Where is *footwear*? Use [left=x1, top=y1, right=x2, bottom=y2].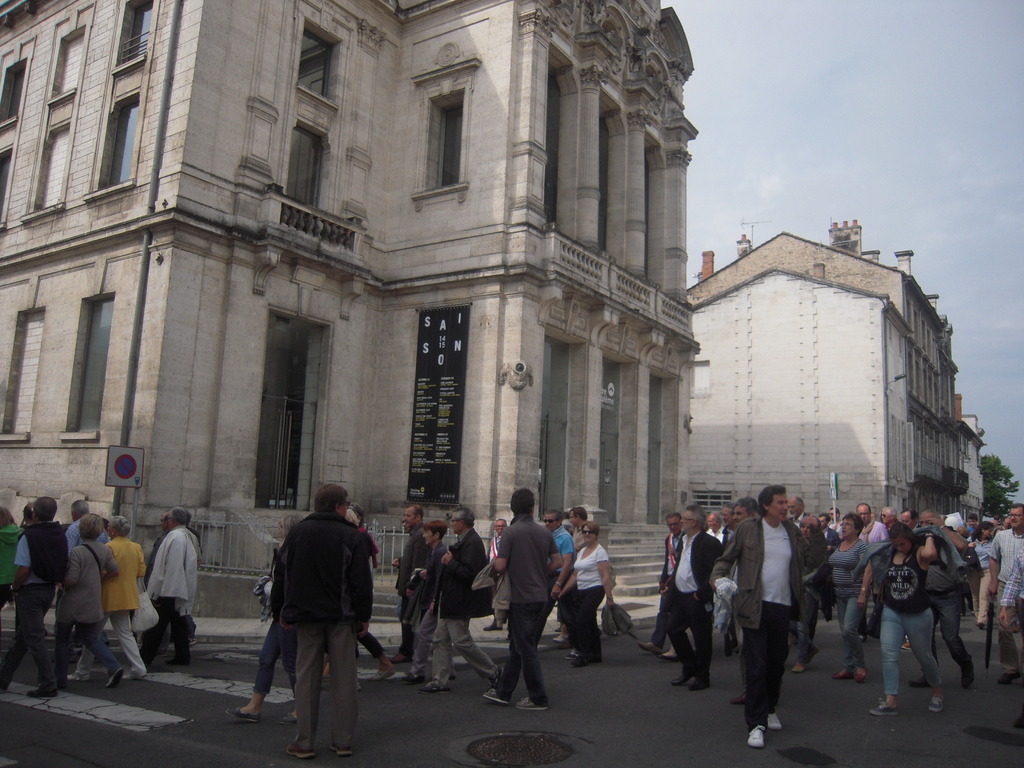
[left=831, top=671, right=850, bottom=680].
